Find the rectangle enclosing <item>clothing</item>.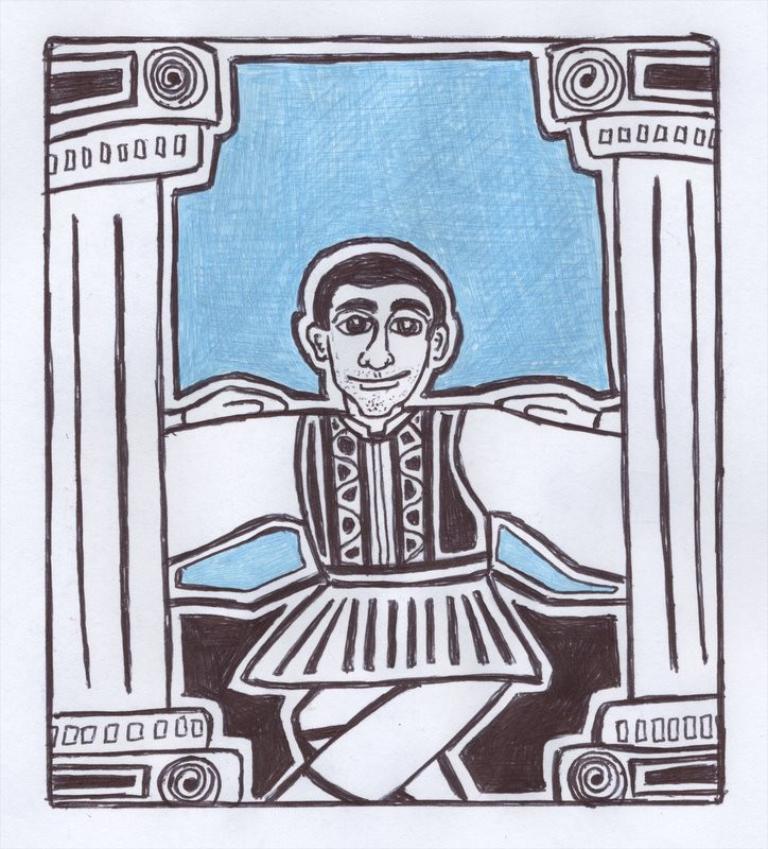
box(239, 402, 546, 690).
